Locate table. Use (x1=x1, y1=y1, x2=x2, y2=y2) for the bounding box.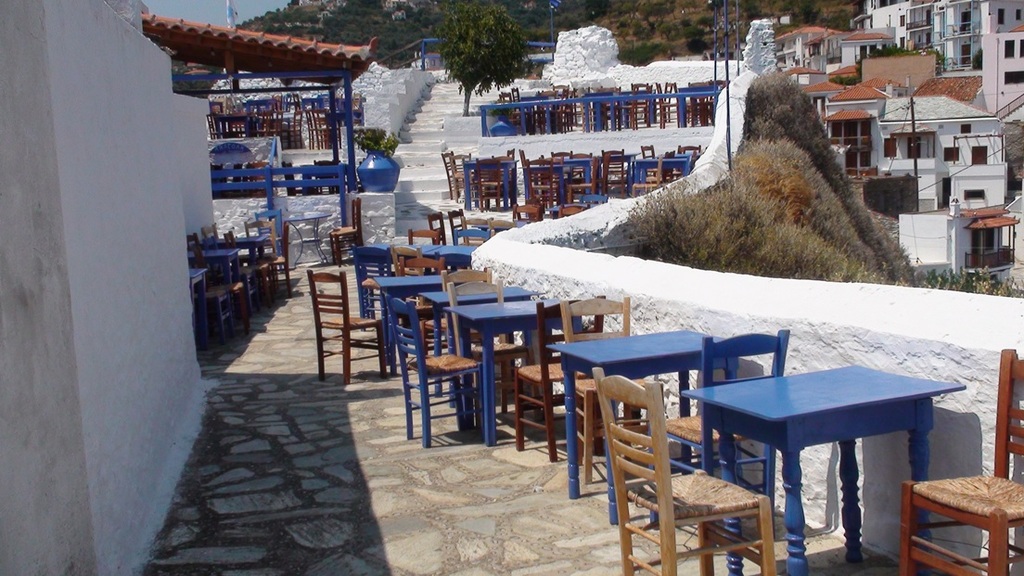
(x1=565, y1=158, x2=601, y2=196).
